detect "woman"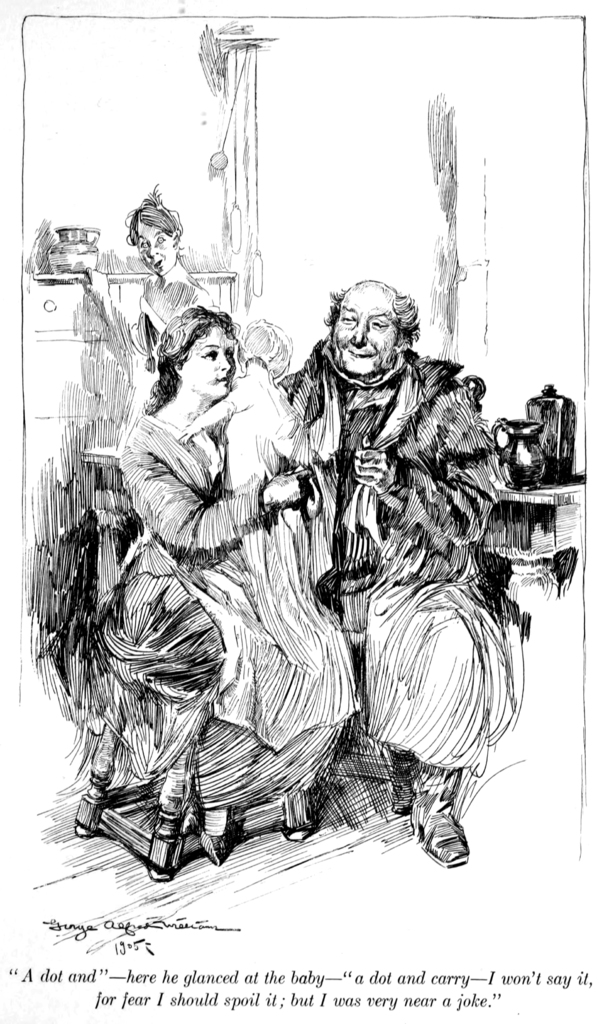
bbox=[122, 175, 229, 406]
